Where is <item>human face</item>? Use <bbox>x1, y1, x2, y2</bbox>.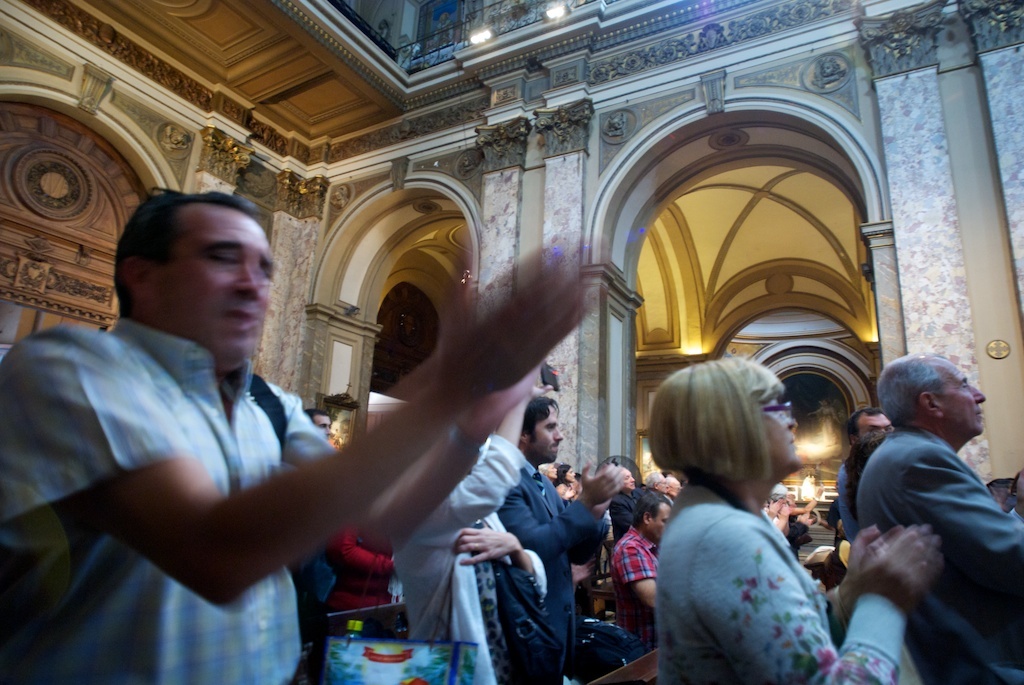
<bbox>622, 466, 637, 490</bbox>.
